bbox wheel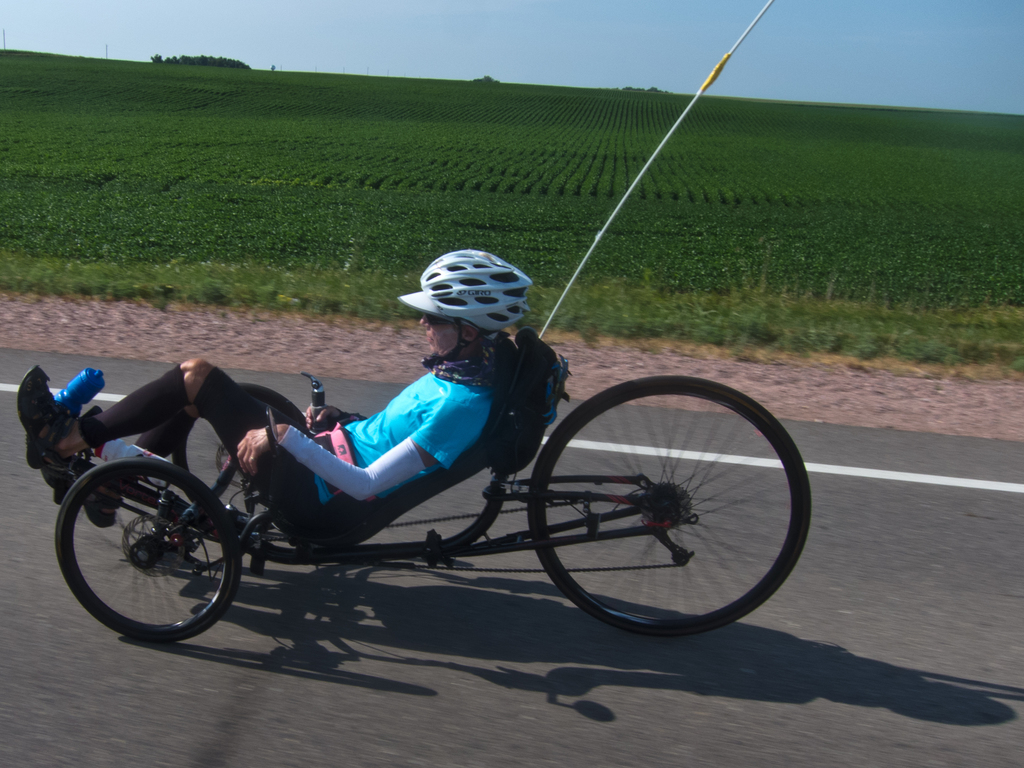
bbox=(56, 463, 234, 641)
